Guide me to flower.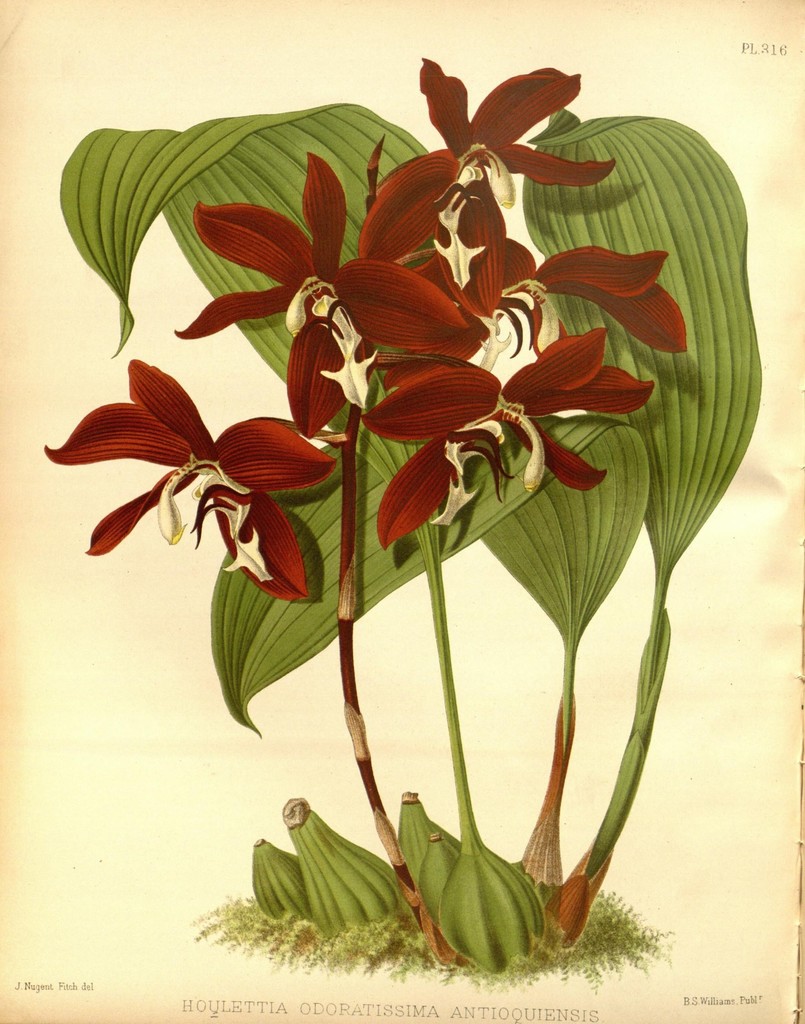
Guidance: l=56, t=341, r=345, b=580.
